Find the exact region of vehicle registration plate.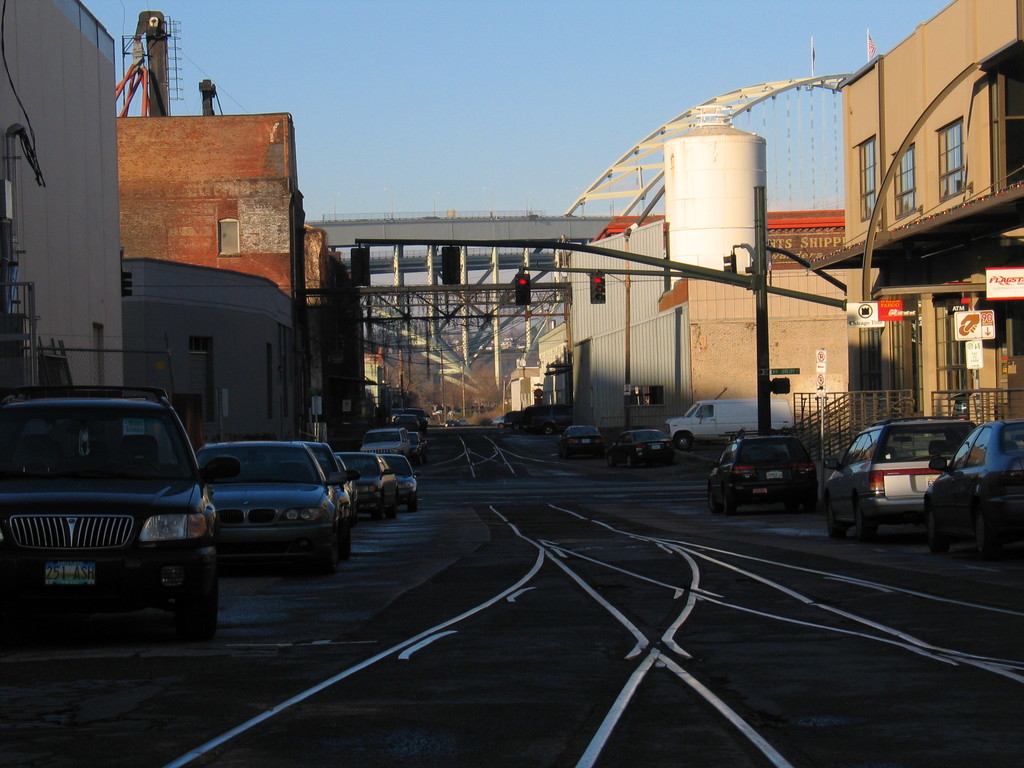
Exact region: <bbox>765, 469, 782, 479</bbox>.
